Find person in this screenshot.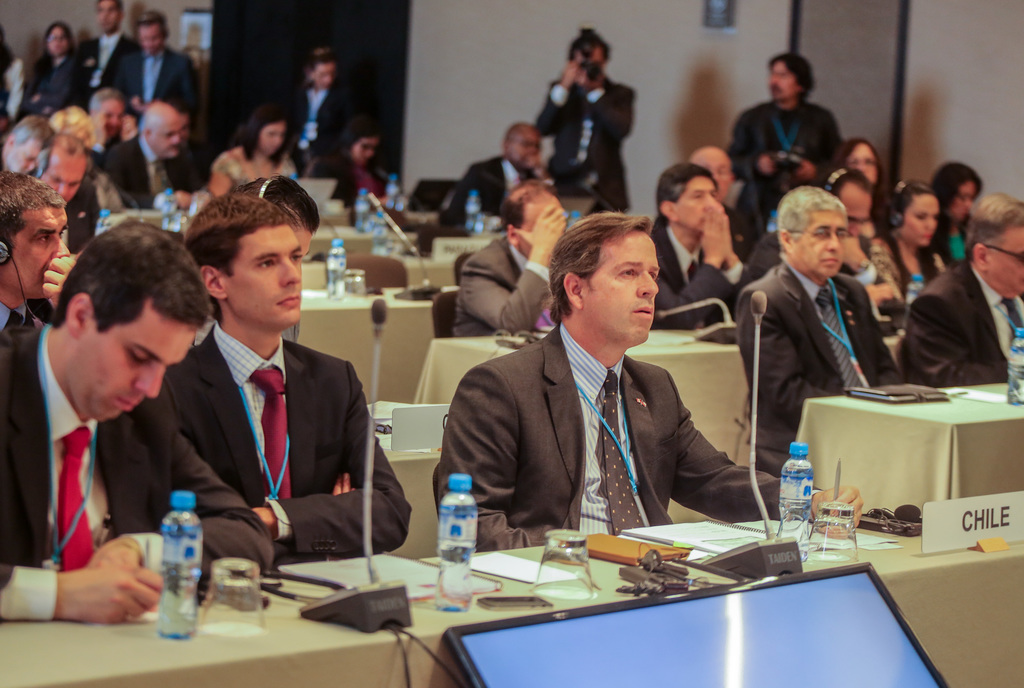
The bounding box for person is Rect(113, 10, 198, 117).
